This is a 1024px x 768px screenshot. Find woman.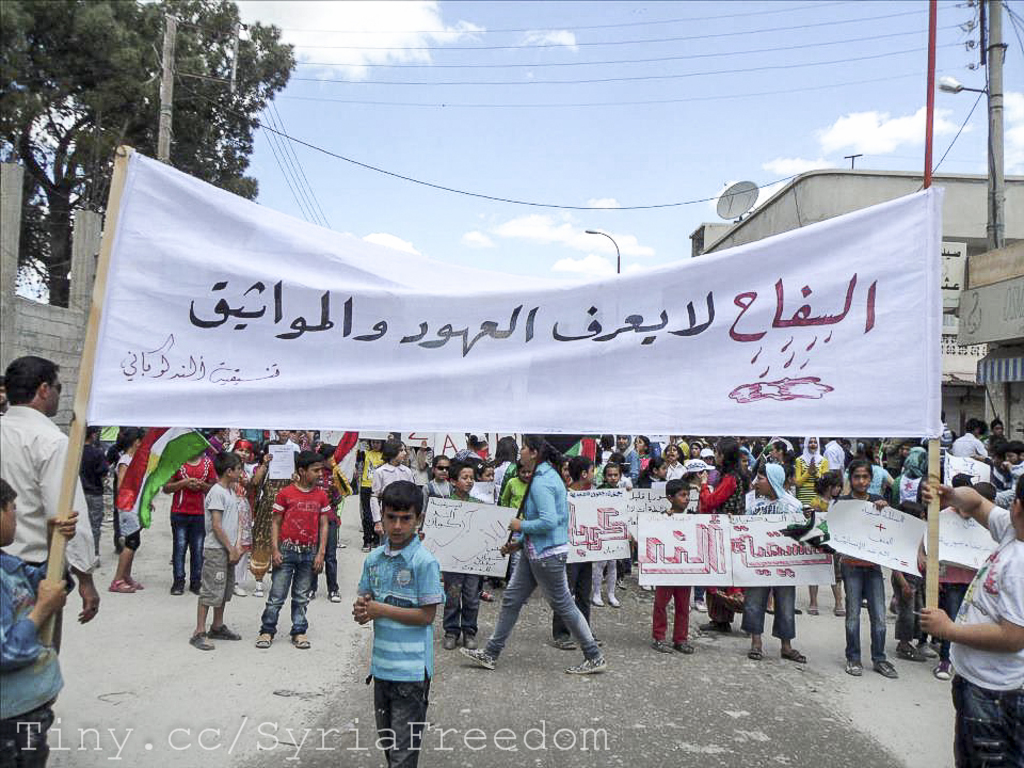
Bounding box: (479, 445, 597, 674).
